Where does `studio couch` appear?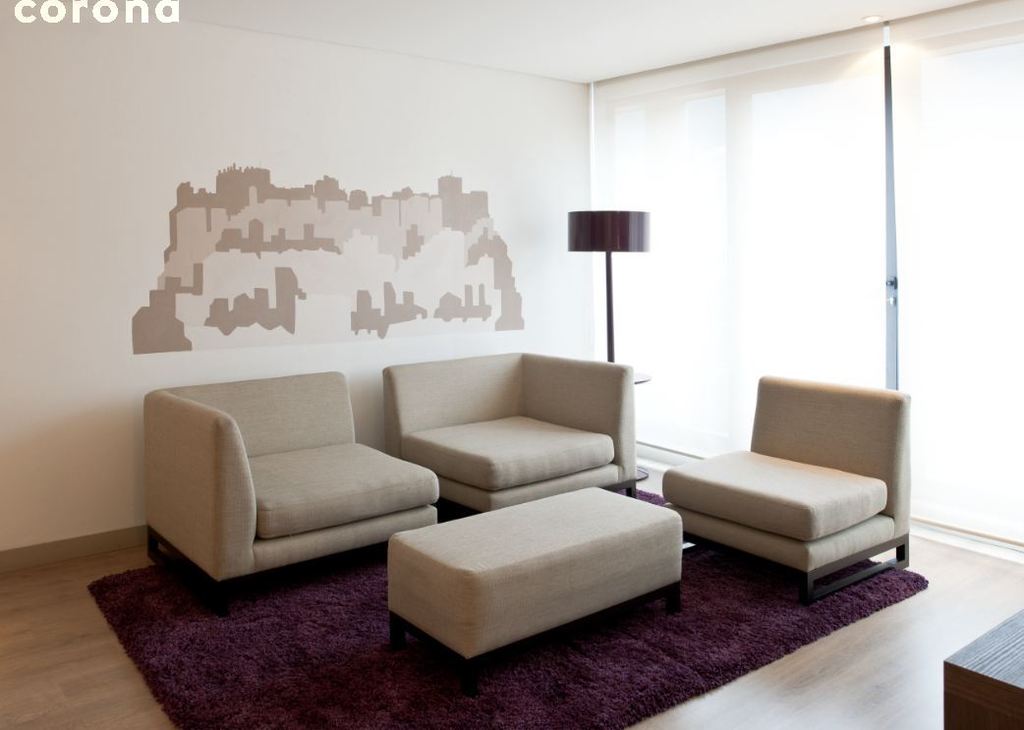
Appears at [656, 366, 909, 601].
